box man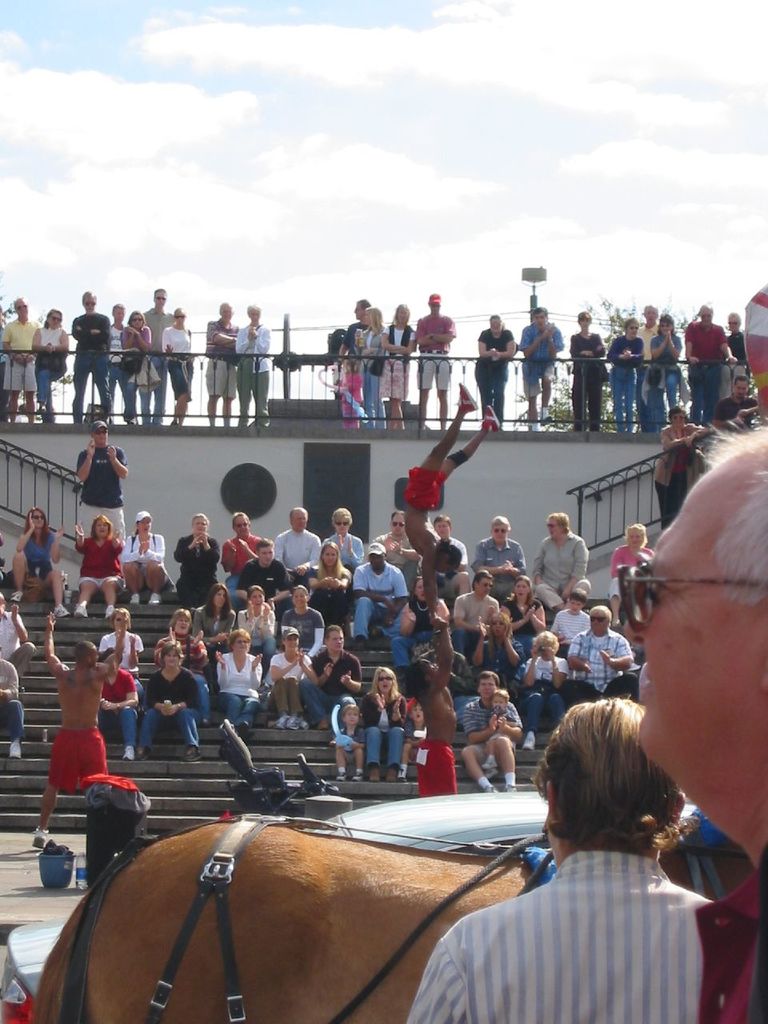
select_region(230, 539, 293, 610)
